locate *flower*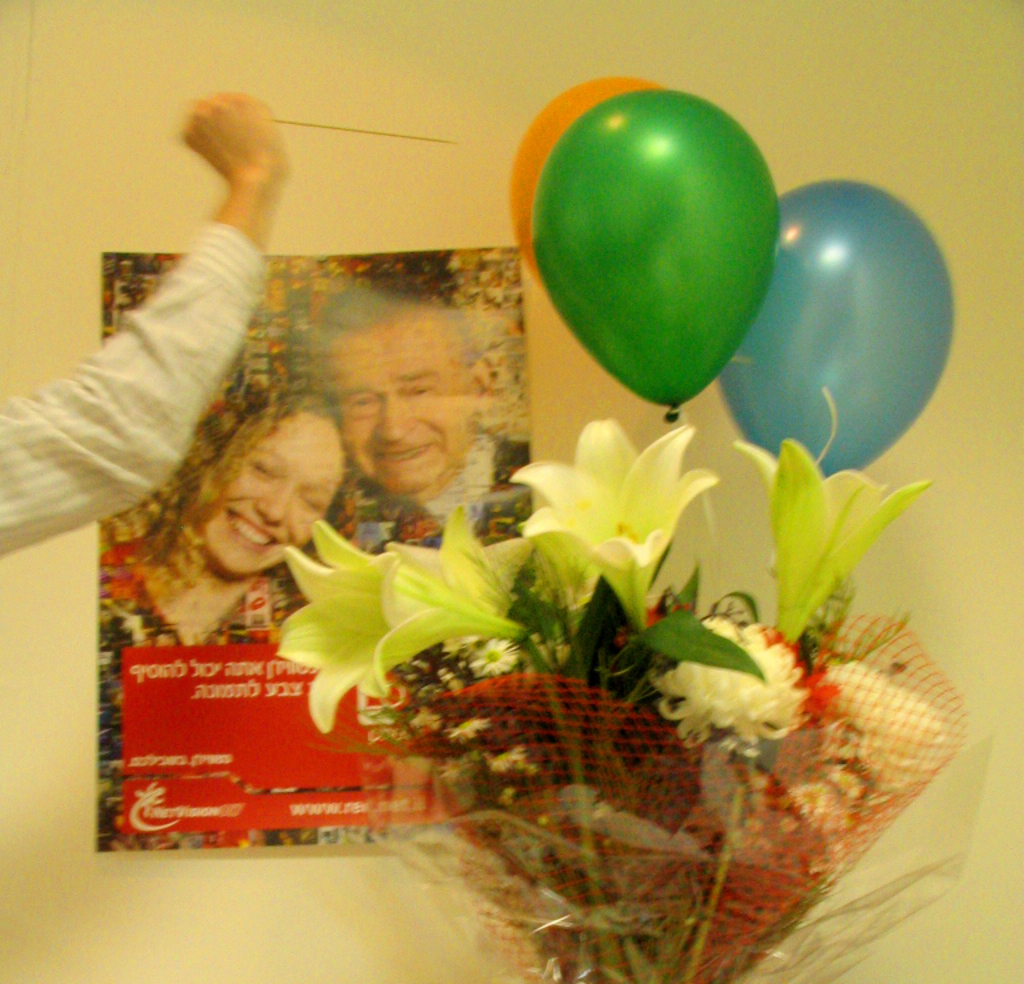
box(473, 636, 511, 679)
